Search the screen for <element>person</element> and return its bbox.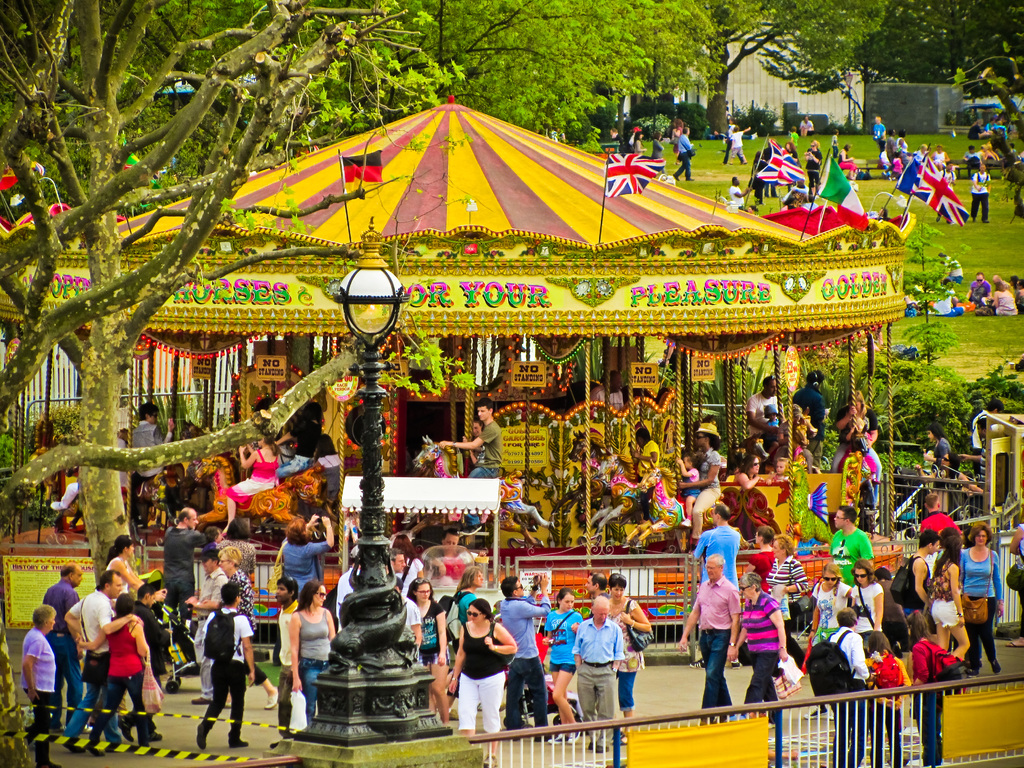
Found: locate(678, 425, 719, 534).
